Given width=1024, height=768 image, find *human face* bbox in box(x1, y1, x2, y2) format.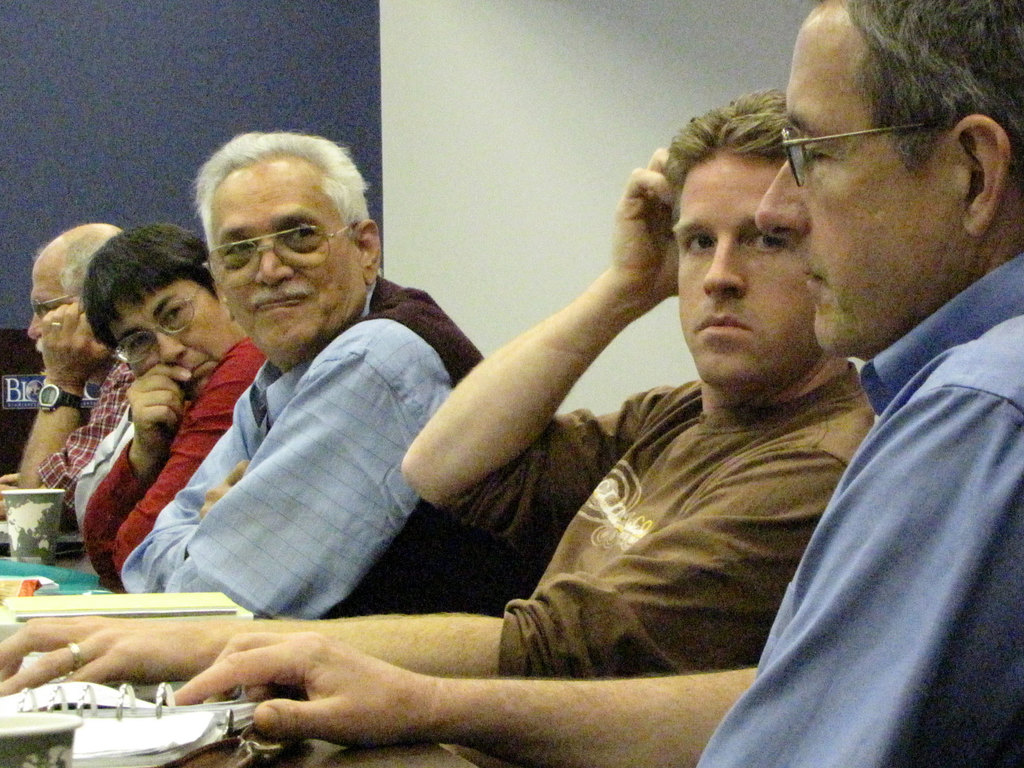
box(27, 262, 74, 355).
